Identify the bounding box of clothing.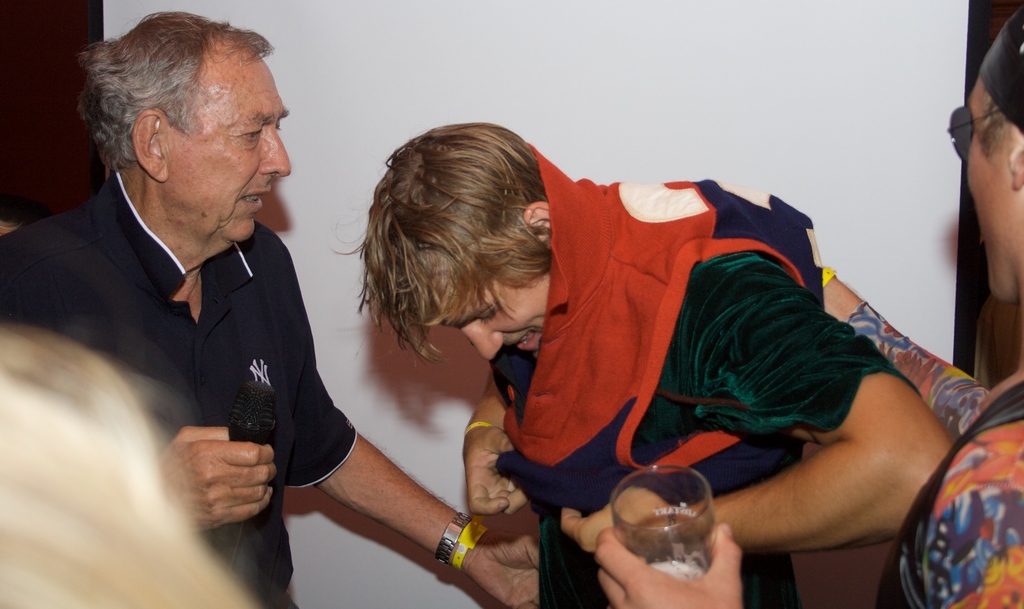
0:162:360:608.
